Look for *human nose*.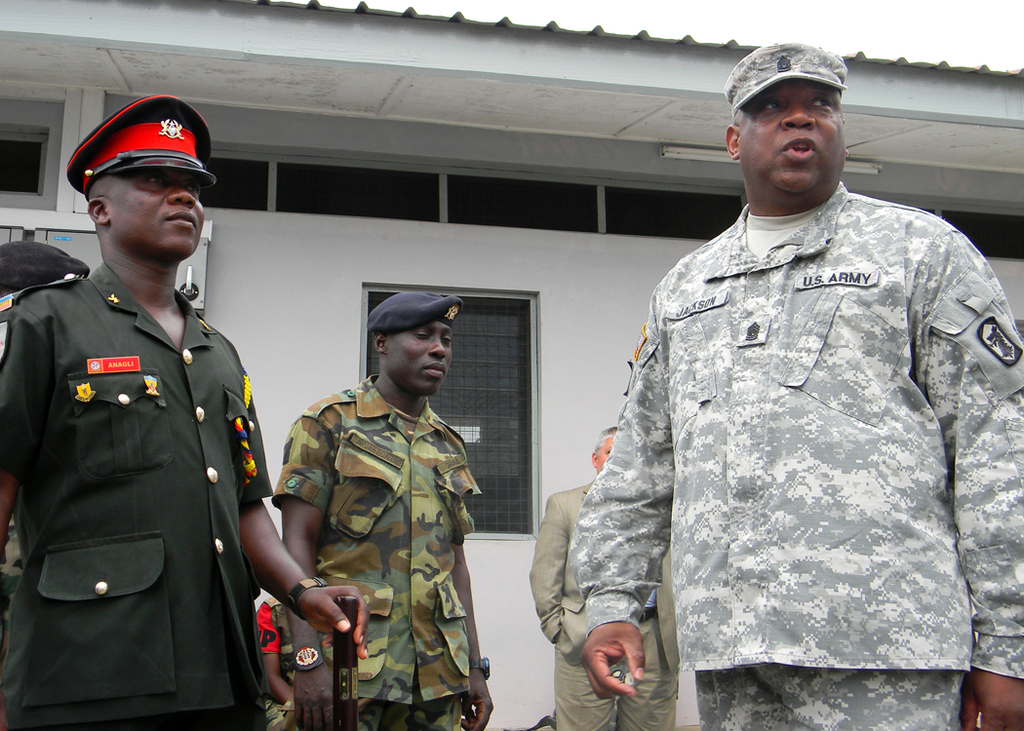
Found: x1=782, y1=97, x2=815, y2=127.
